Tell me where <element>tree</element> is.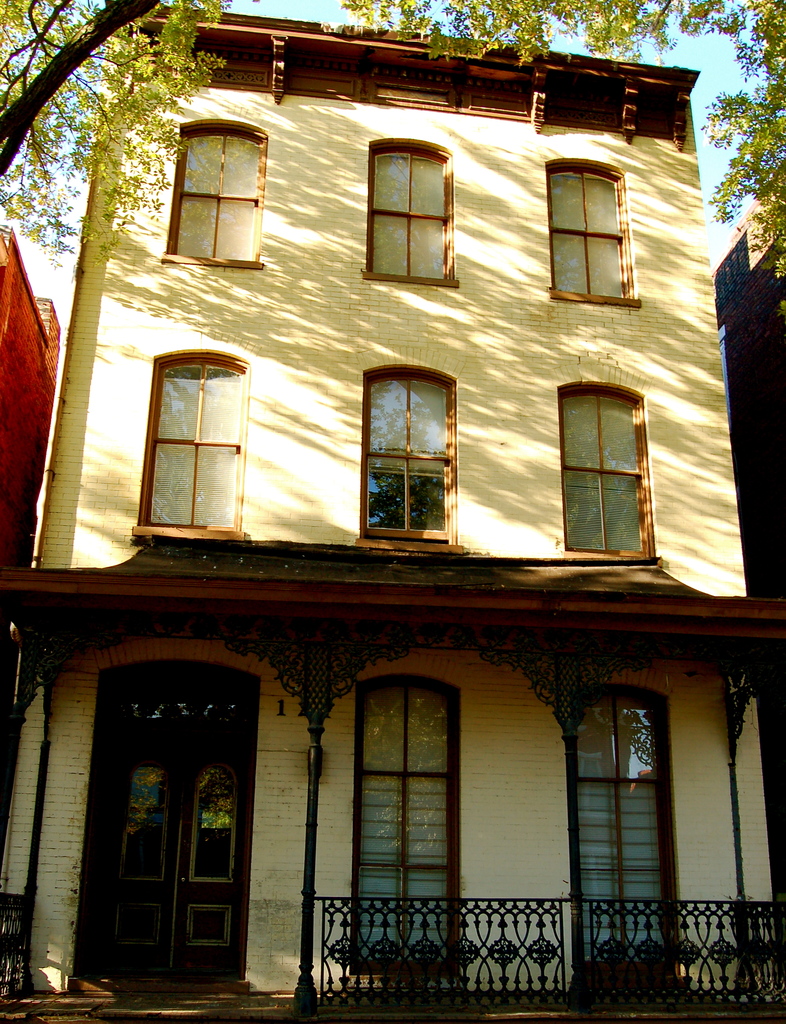
<element>tree</element> is at 0:0:236:273.
